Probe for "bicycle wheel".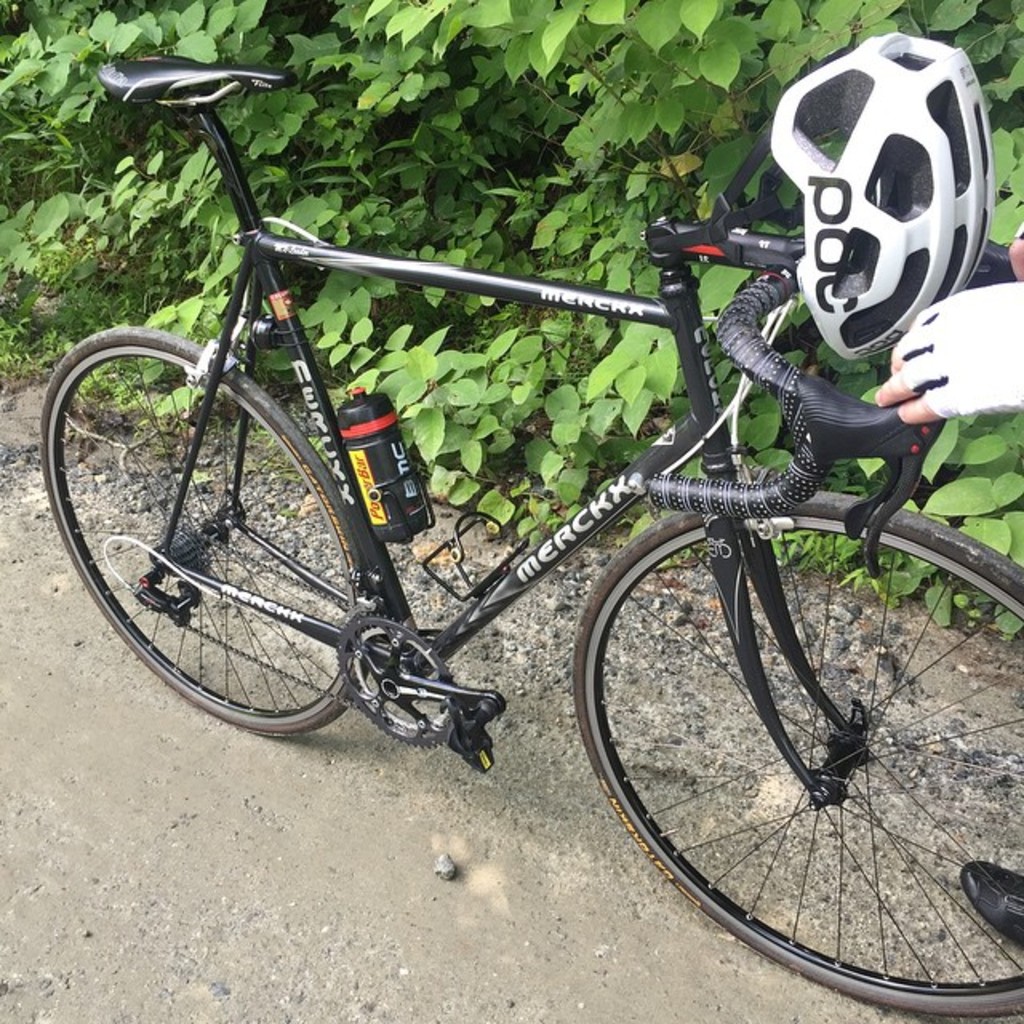
Probe result: (x1=34, y1=323, x2=374, y2=746).
